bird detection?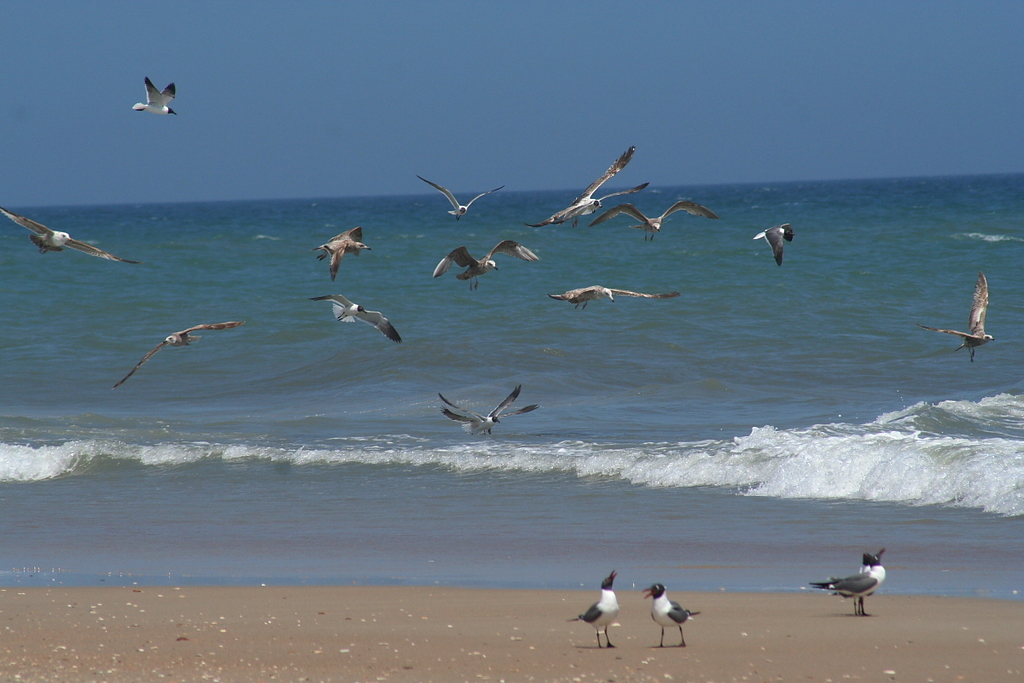
313,227,371,280
